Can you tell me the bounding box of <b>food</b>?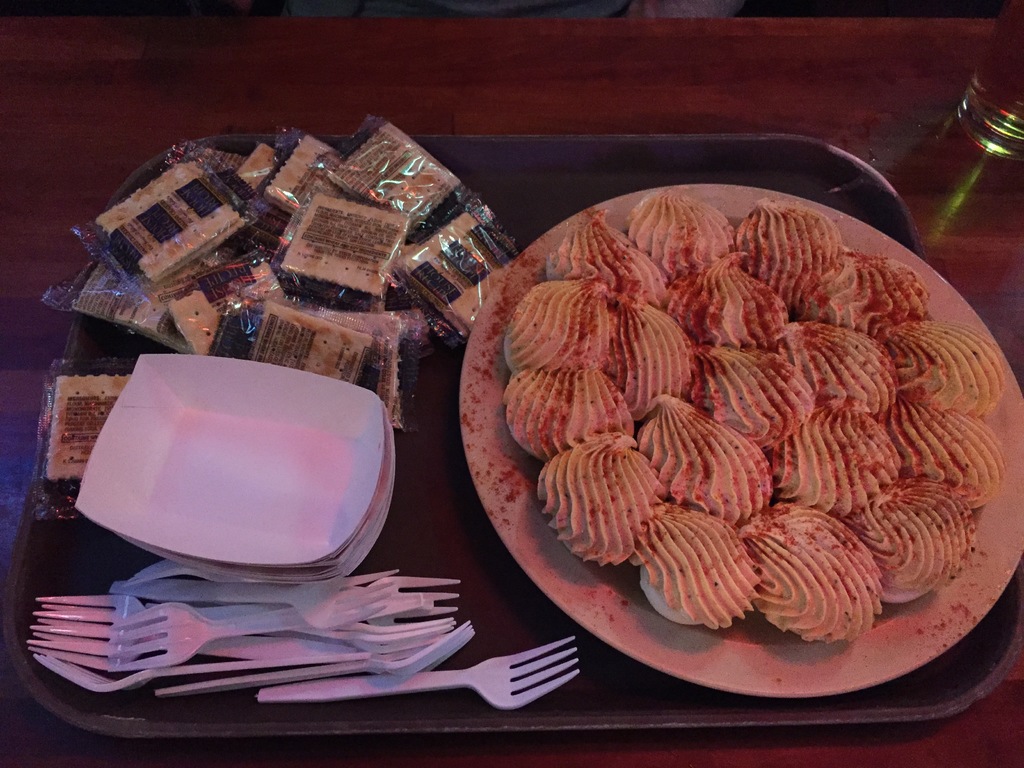
(left=43, top=112, right=506, bottom=486).
